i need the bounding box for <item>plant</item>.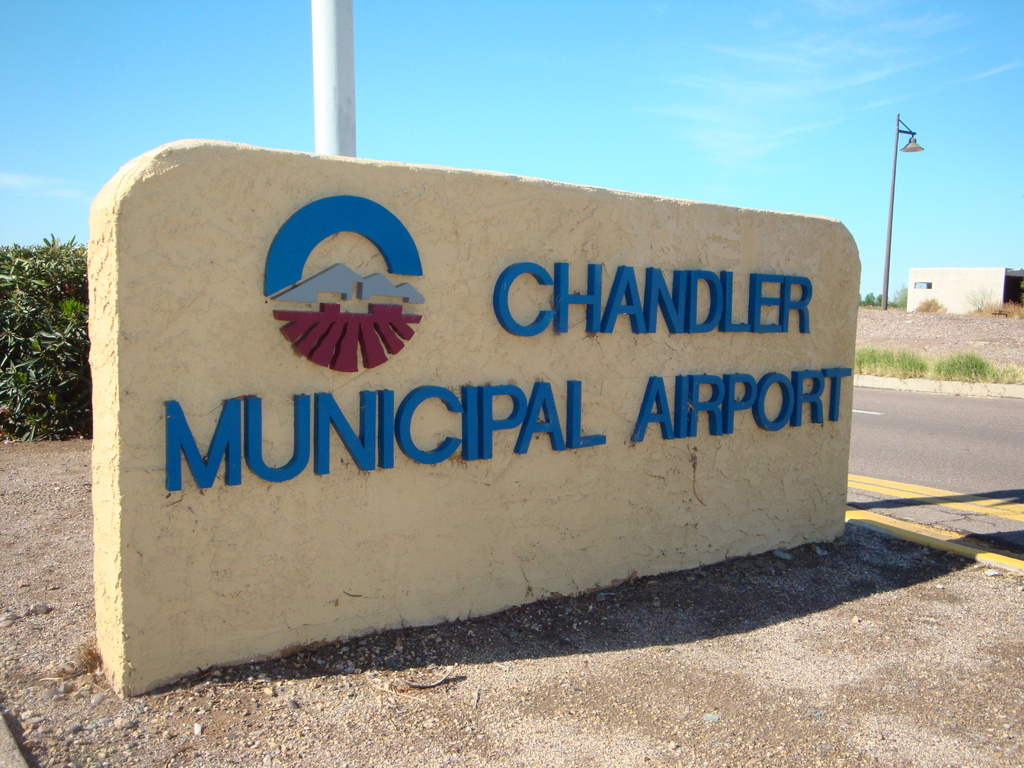
Here it is: 860,289,876,307.
